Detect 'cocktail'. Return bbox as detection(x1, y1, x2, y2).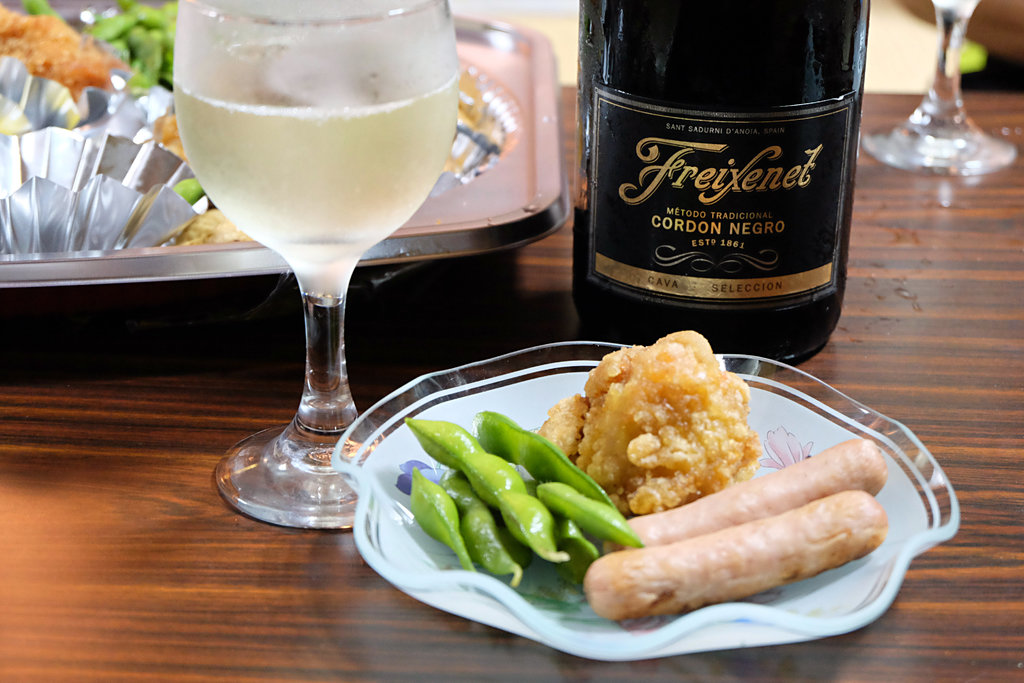
detection(168, 0, 456, 530).
